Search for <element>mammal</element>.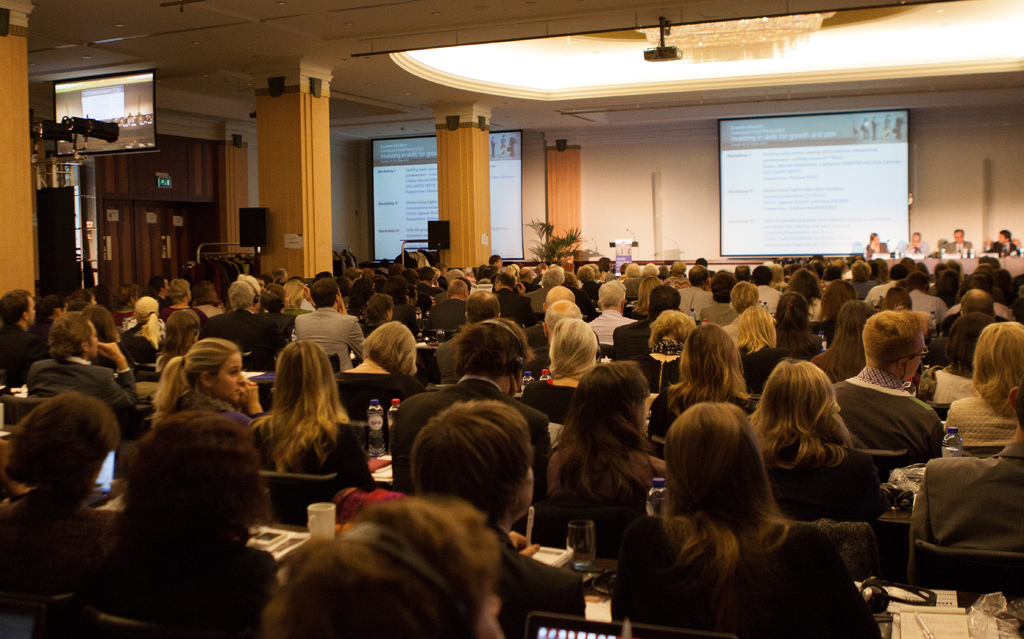
Found at bbox=[751, 355, 866, 471].
